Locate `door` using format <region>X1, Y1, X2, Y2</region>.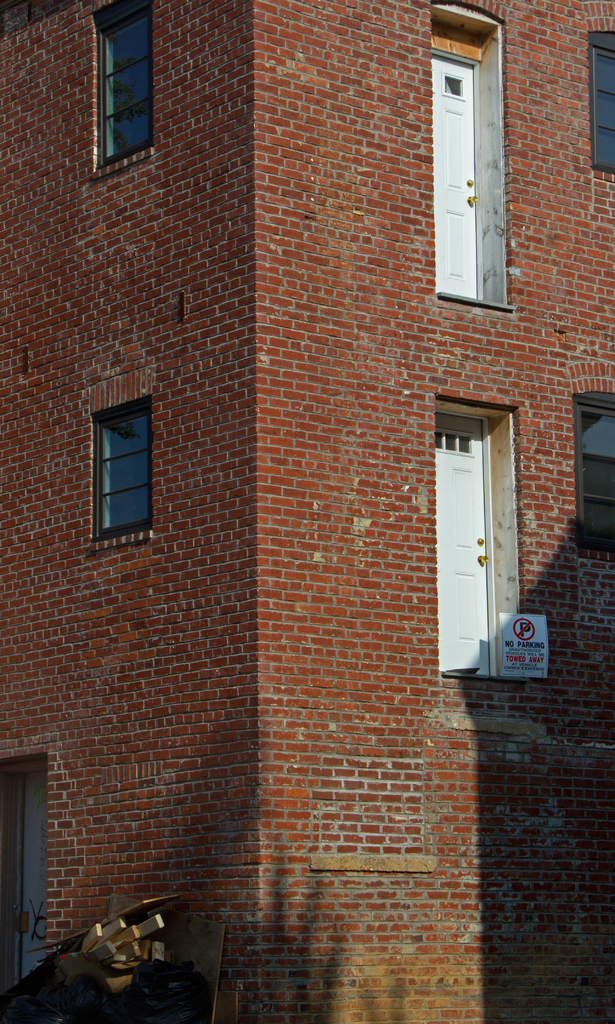
<region>438, 376, 525, 655</region>.
